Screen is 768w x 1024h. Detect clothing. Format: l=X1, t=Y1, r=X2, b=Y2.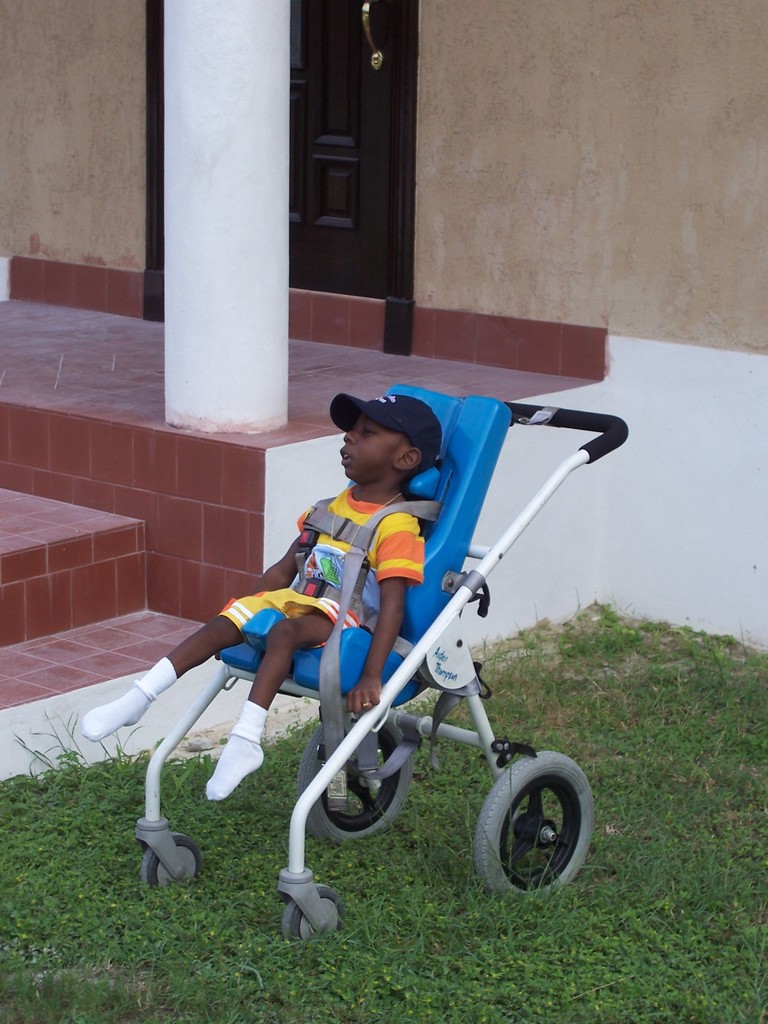
l=221, t=489, r=422, b=628.
